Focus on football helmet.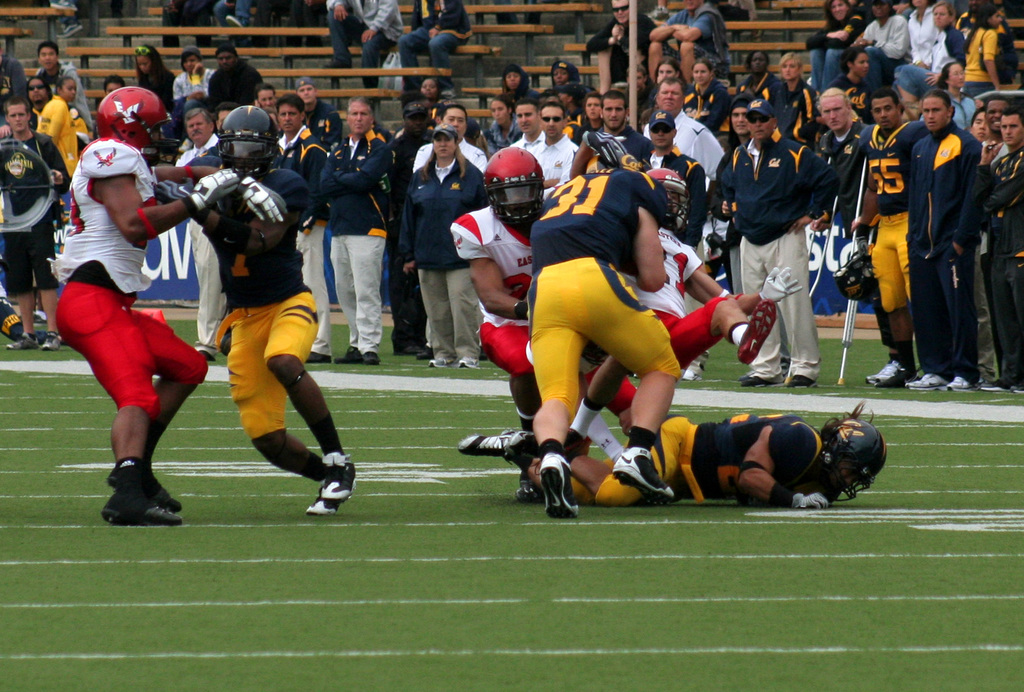
Focused at (left=830, top=249, right=888, bottom=307).
